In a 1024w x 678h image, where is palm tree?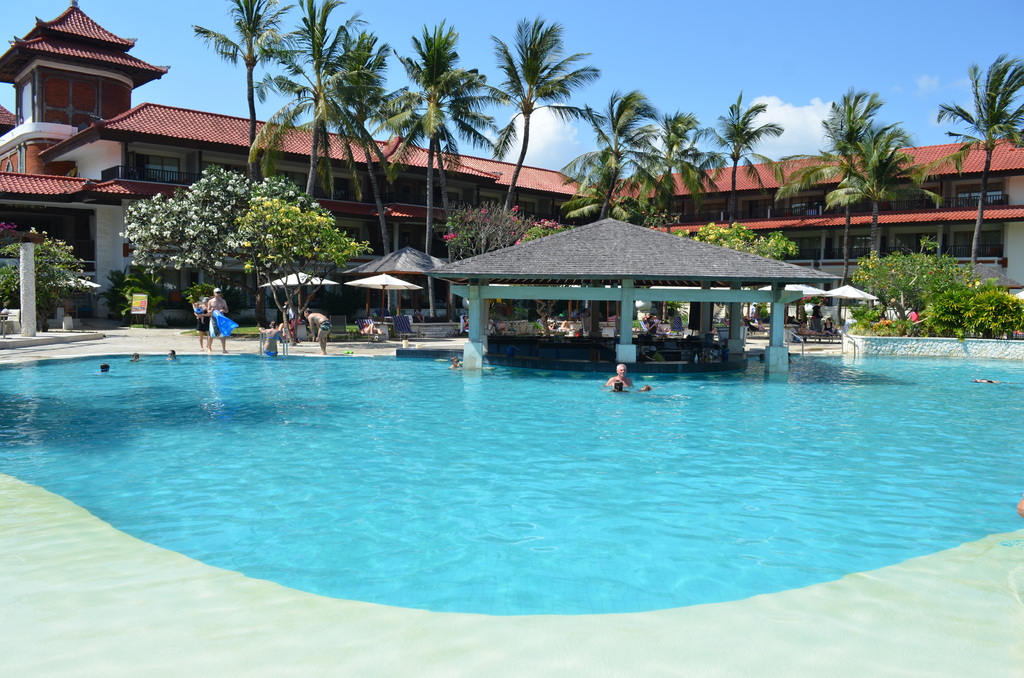
(923,57,1017,193).
